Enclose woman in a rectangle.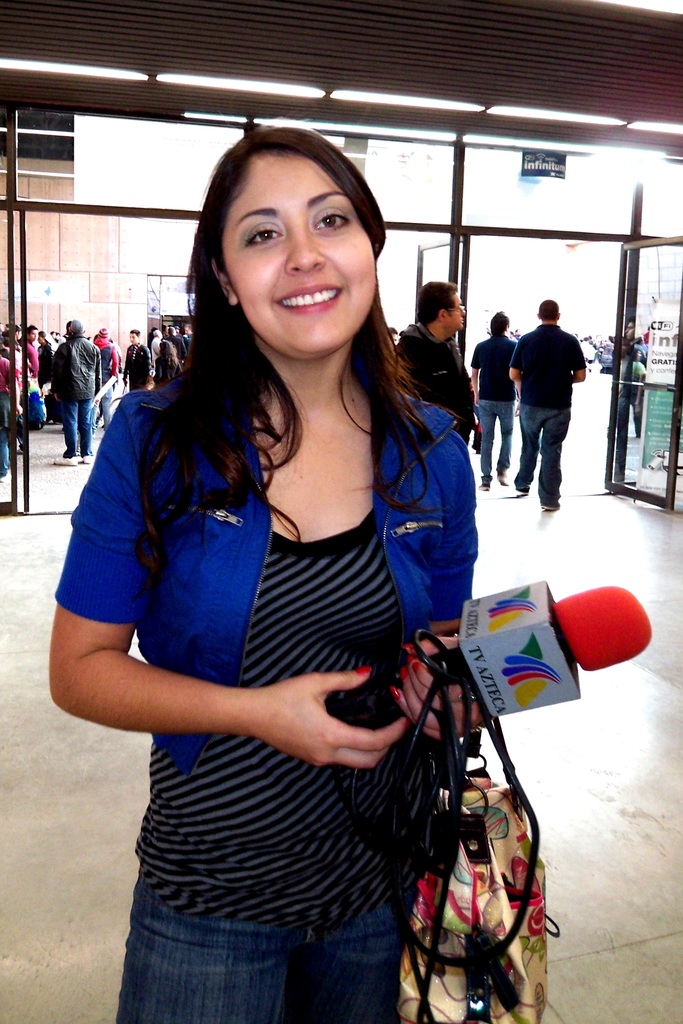
{"x1": 99, "y1": 154, "x2": 531, "y2": 1023}.
